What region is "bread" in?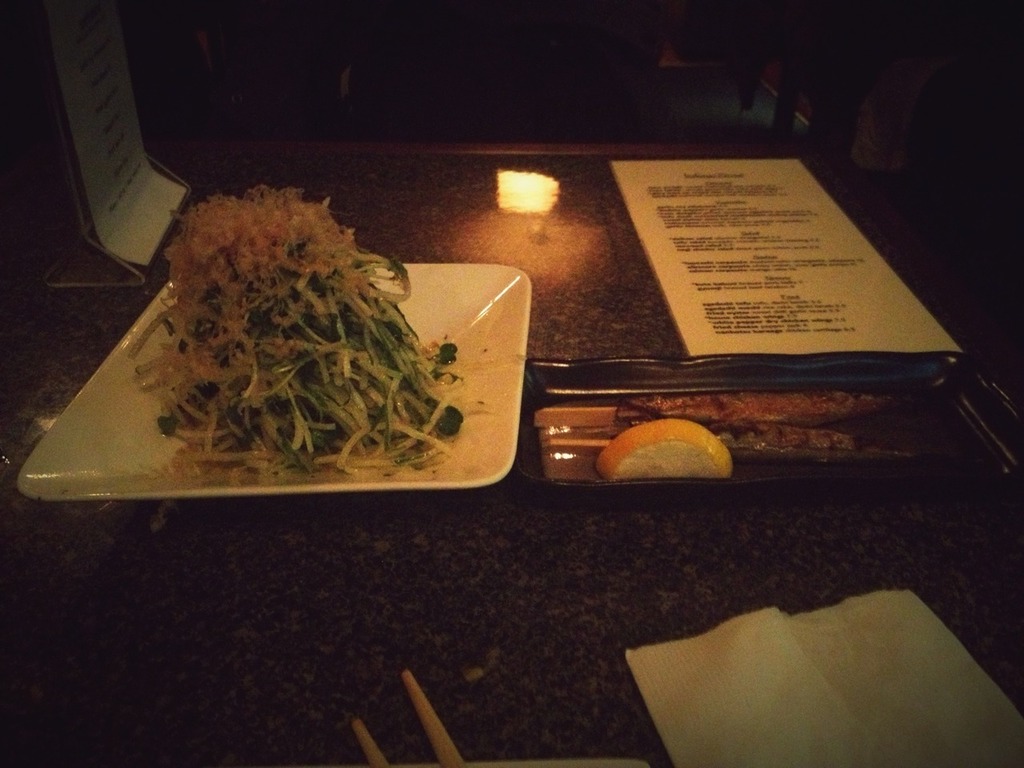
602,418,729,478.
